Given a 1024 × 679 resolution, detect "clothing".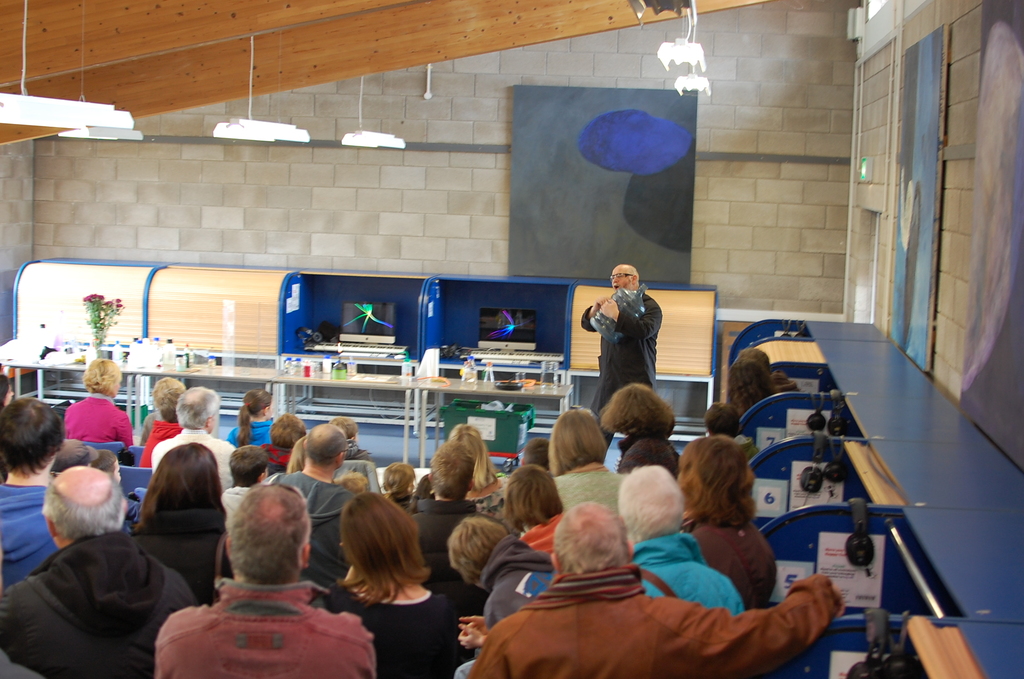
box=[464, 563, 835, 678].
